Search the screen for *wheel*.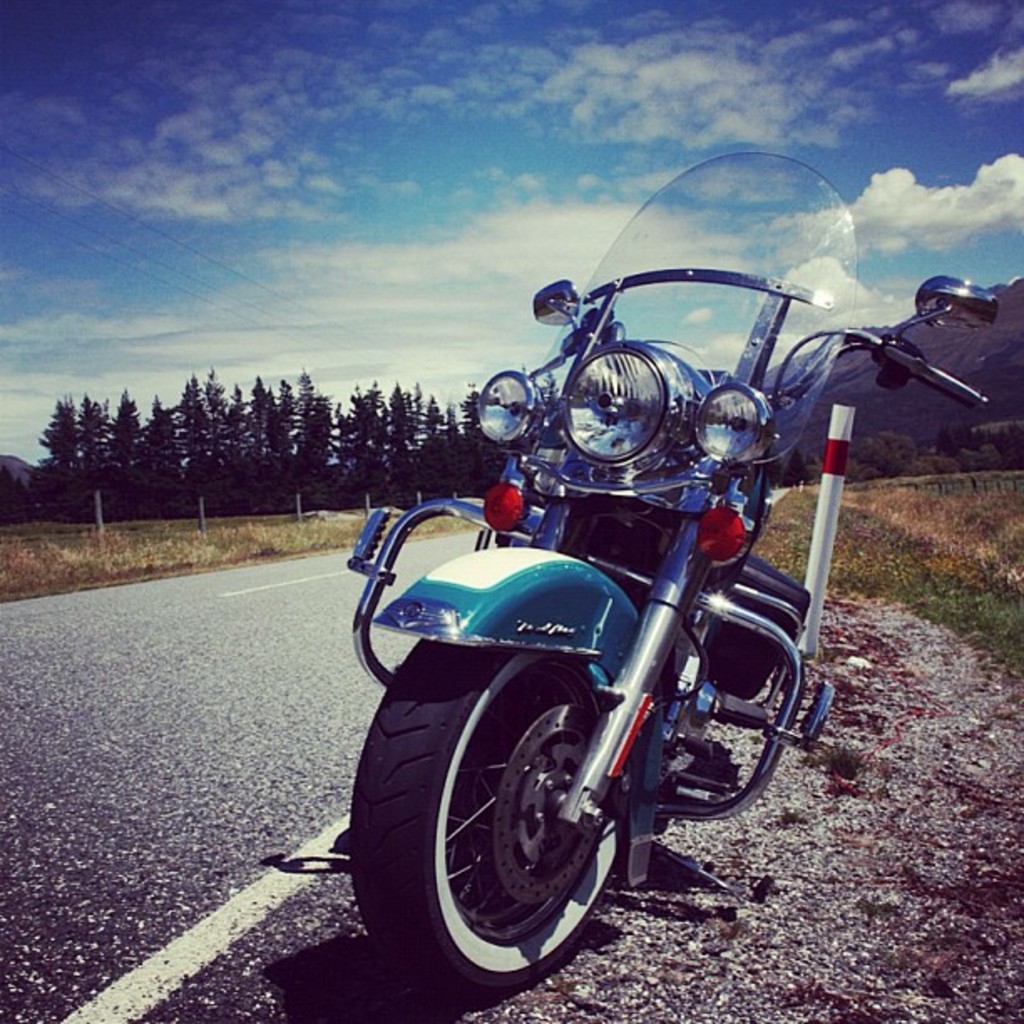
Found at (left=387, top=658, right=659, bottom=980).
